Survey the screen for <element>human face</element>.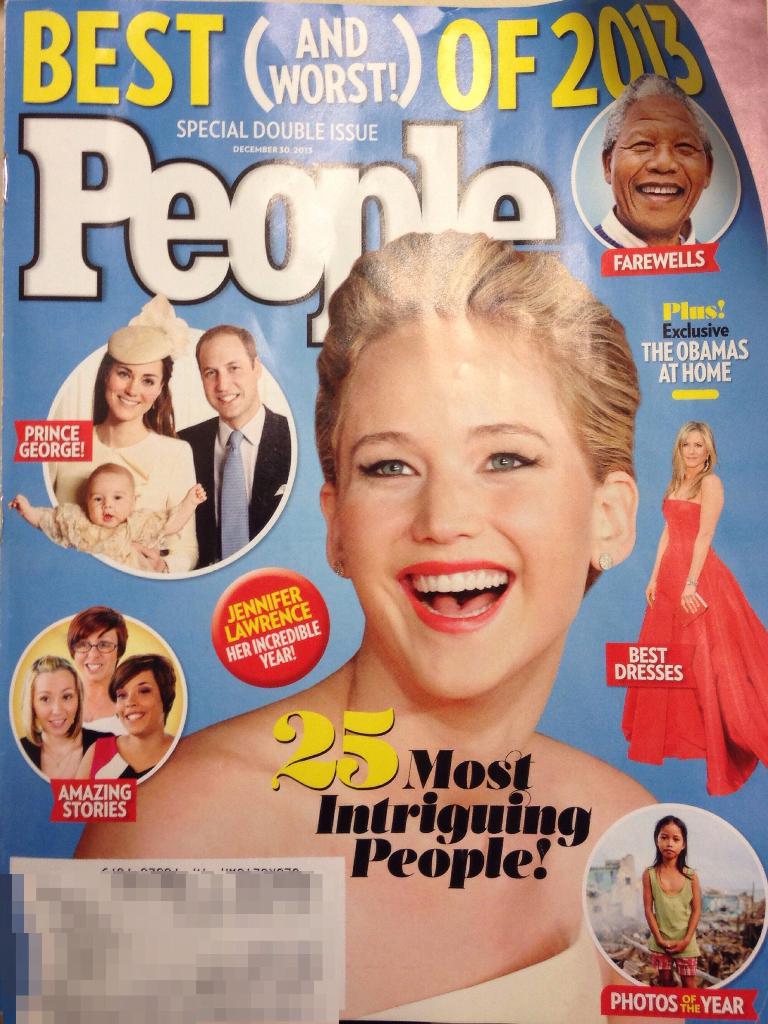
Survey found: 68,621,122,679.
